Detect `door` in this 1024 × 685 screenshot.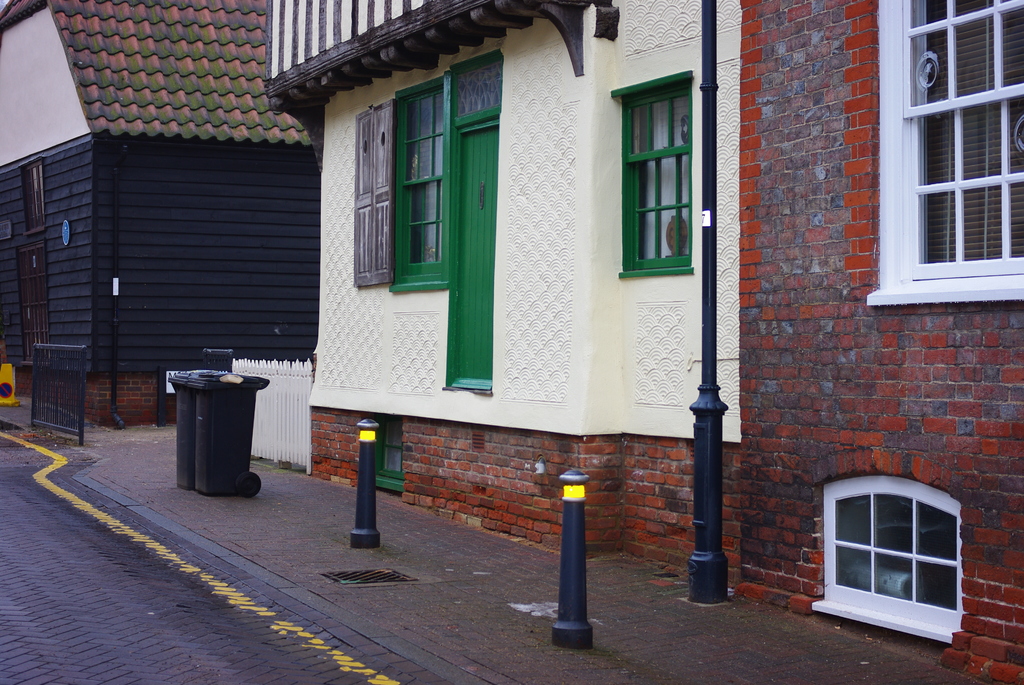
Detection: 454 125 497 381.
